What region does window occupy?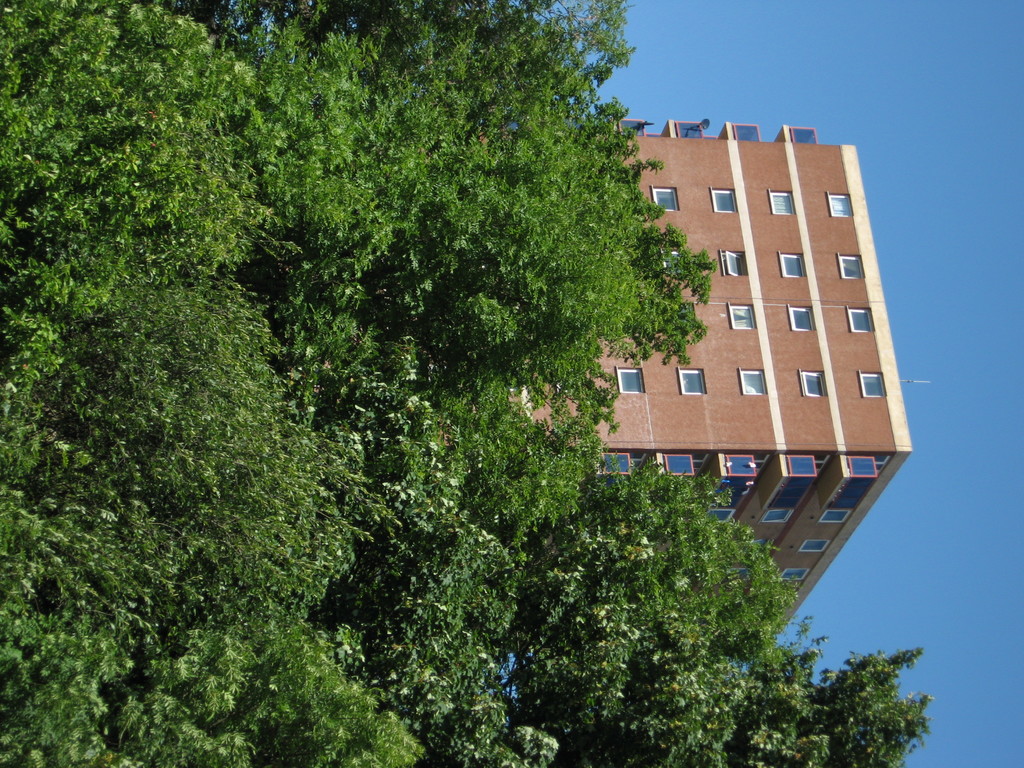
{"x1": 826, "y1": 193, "x2": 854, "y2": 217}.
